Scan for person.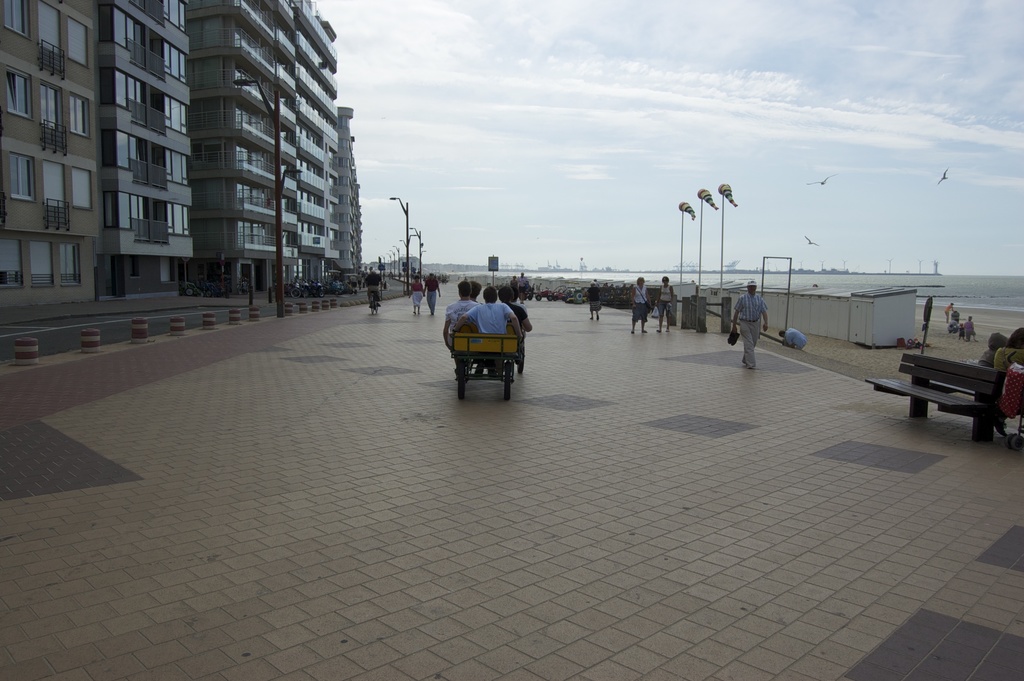
Scan result: region(723, 276, 769, 366).
